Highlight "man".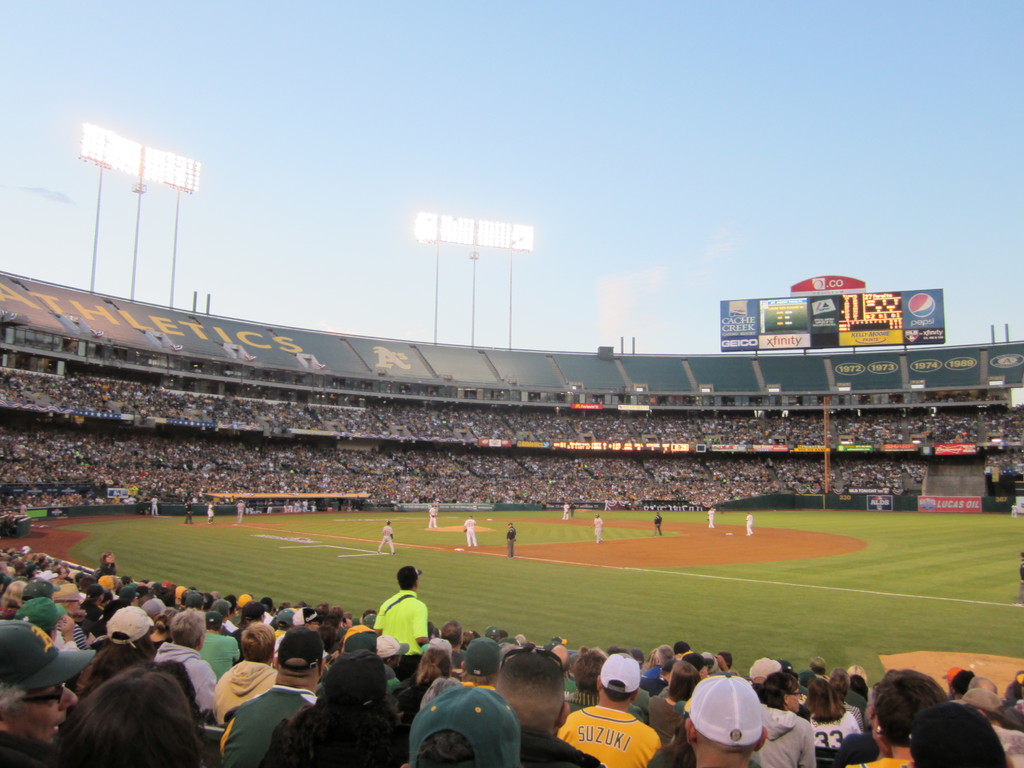
Highlighted region: x1=709 y1=506 x2=713 y2=531.
